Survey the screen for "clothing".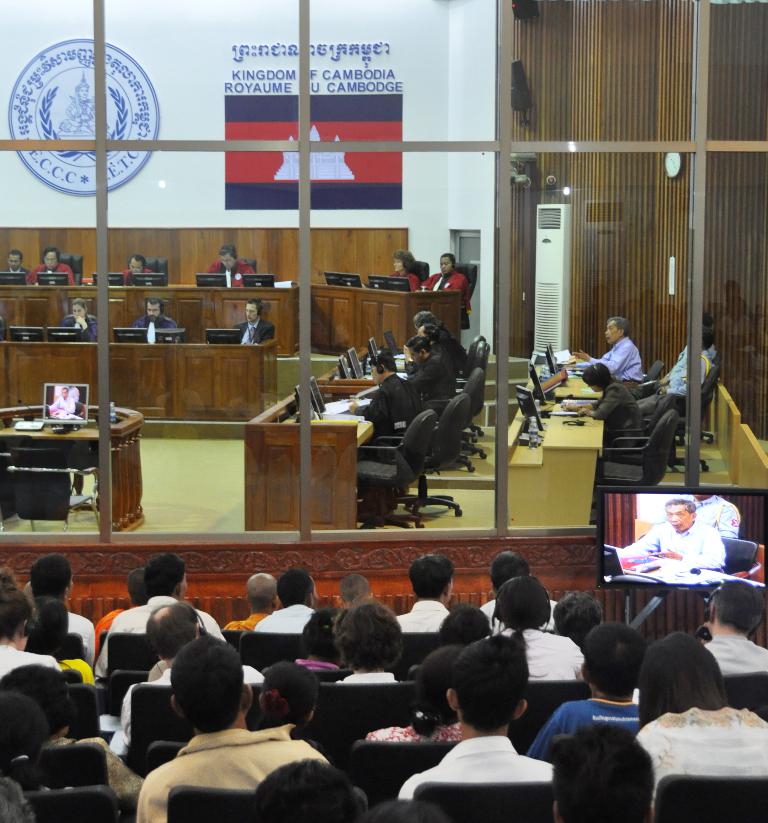
Survey found: x1=94 y1=610 x2=130 y2=656.
